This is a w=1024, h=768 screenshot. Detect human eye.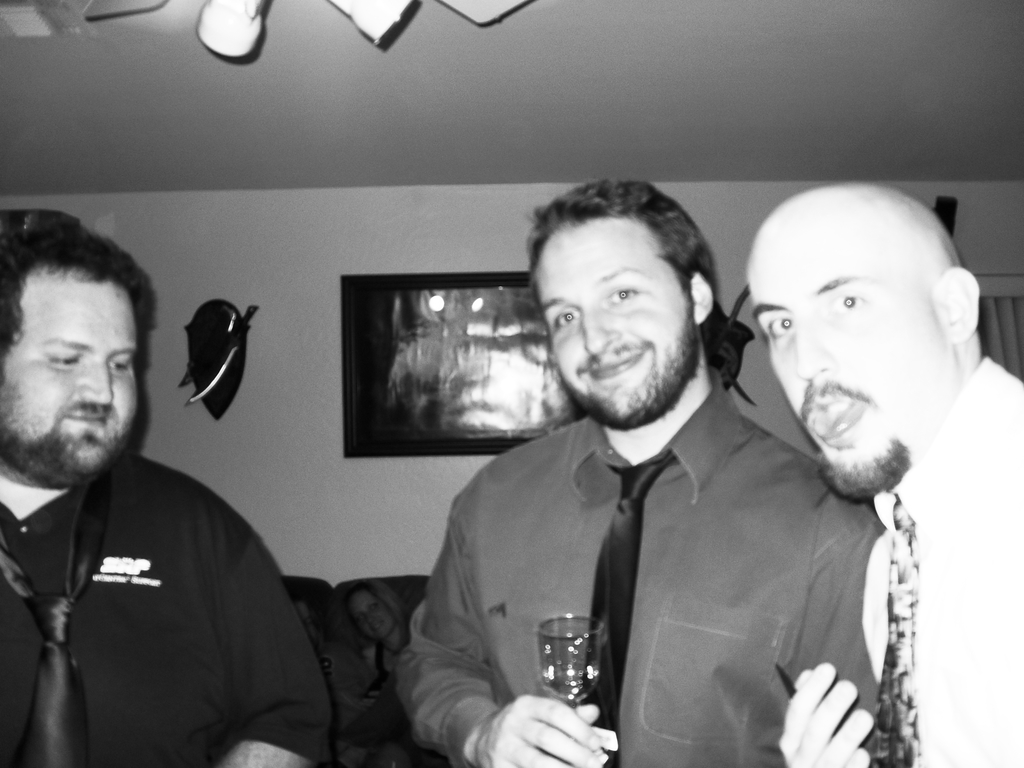
552,308,580,336.
